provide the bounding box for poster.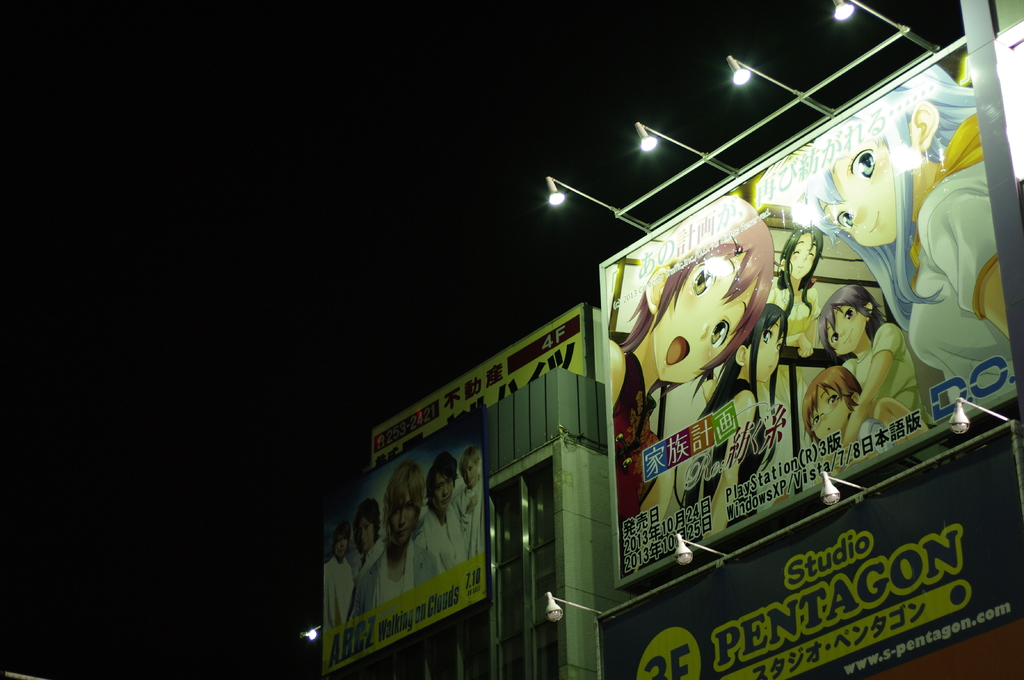
BBox(593, 439, 1023, 679).
